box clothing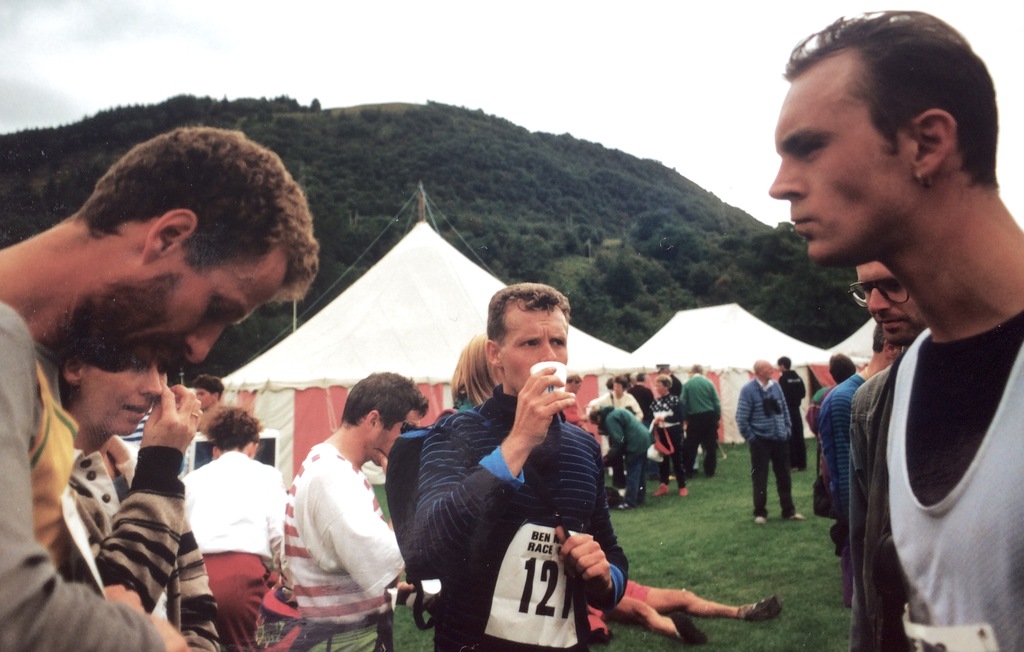
box(0, 302, 166, 651)
